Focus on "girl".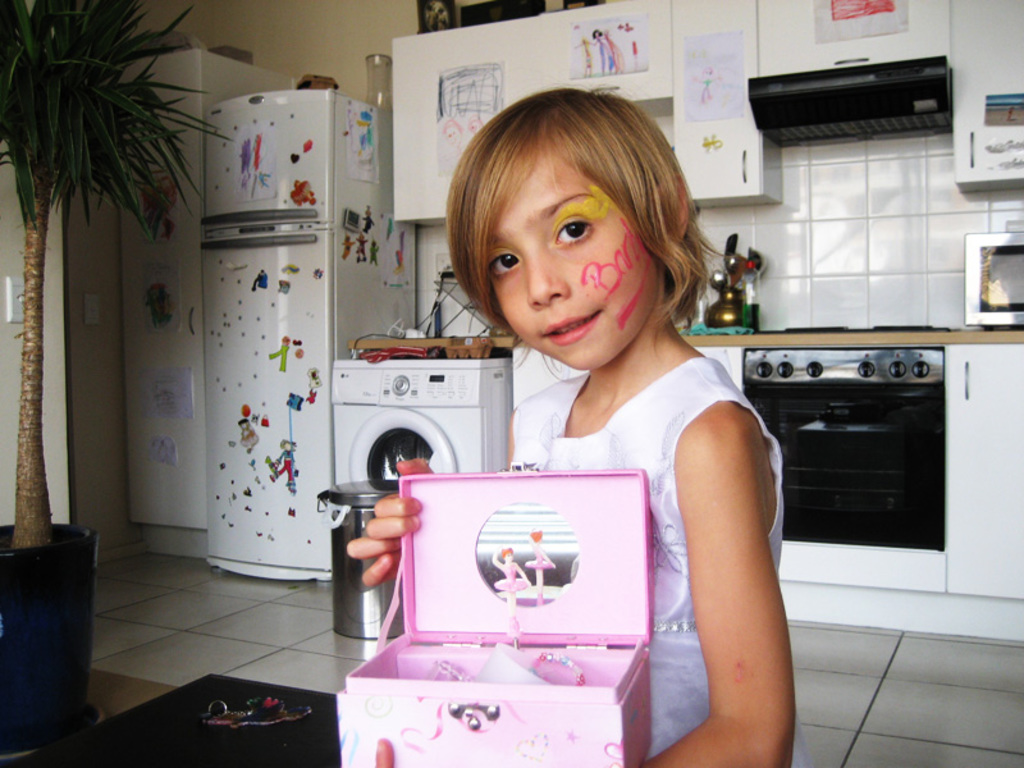
Focused at (left=344, top=81, right=794, bottom=767).
